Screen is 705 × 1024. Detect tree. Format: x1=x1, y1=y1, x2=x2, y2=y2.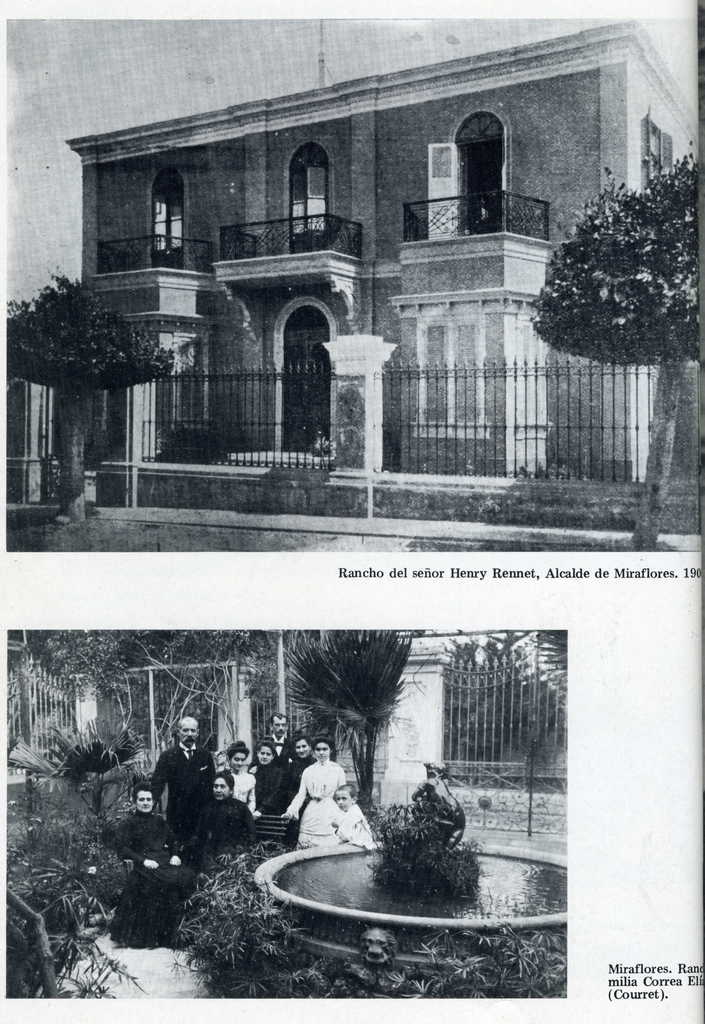
x1=298, y1=614, x2=420, y2=806.
